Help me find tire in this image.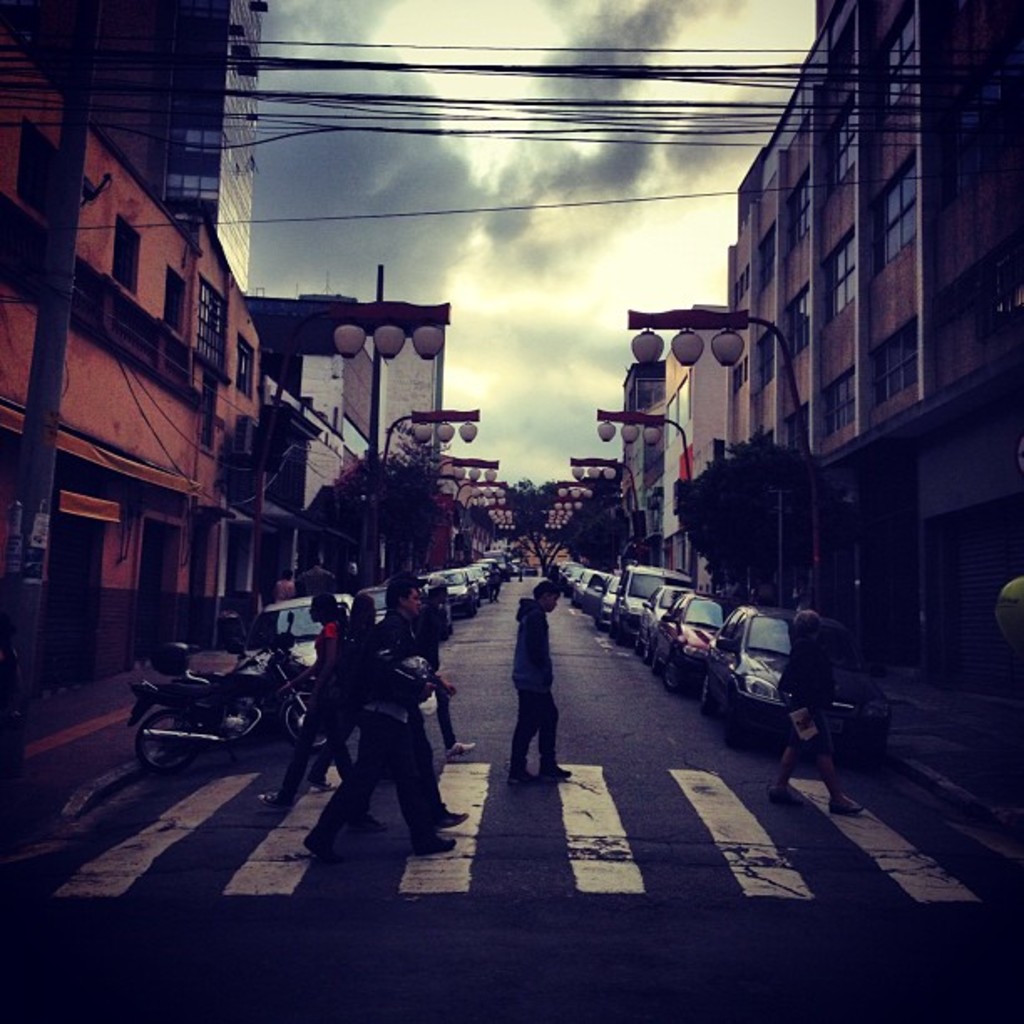
Found it: x1=698 y1=673 x2=709 y2=709.
